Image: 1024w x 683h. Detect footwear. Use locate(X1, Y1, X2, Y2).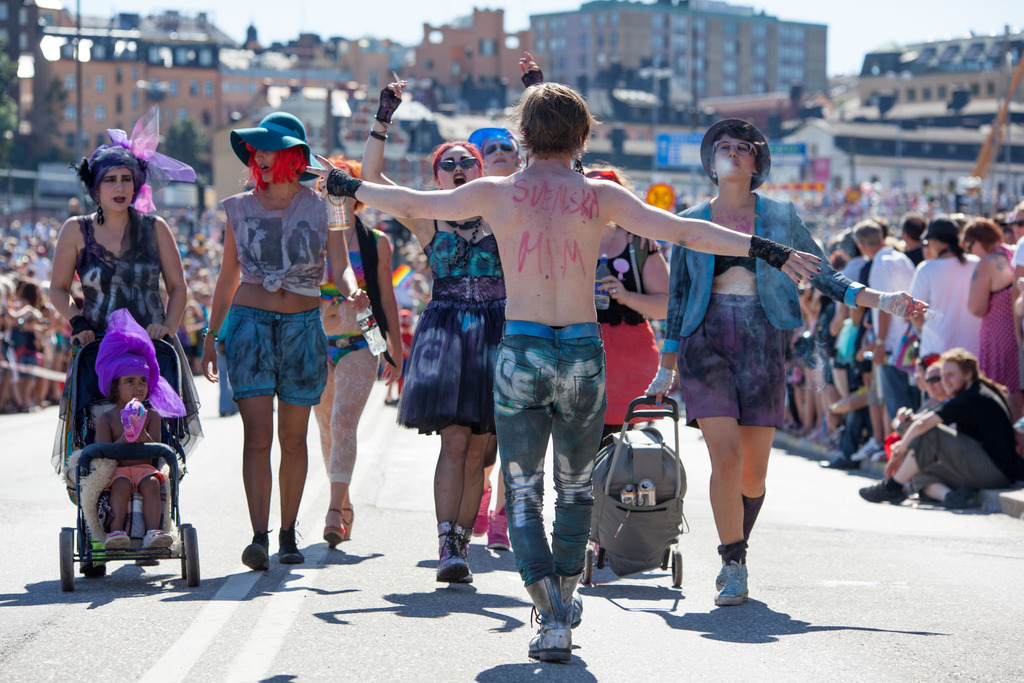
locate(861, 475, 909, 507).
